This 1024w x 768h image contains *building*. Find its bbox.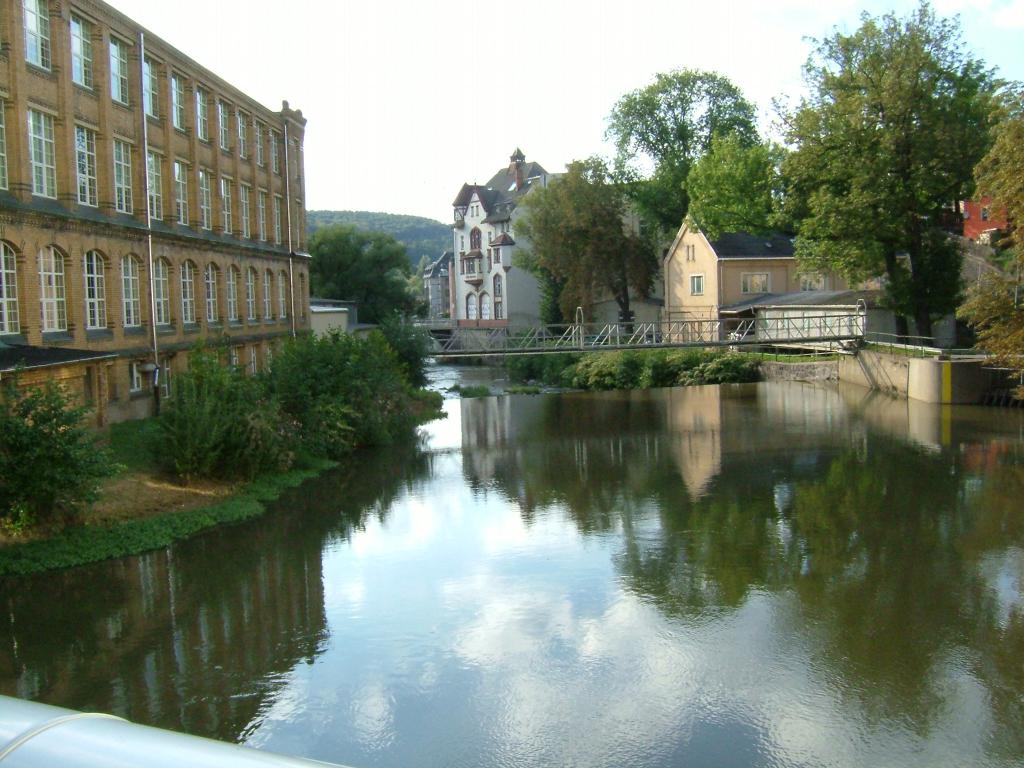
Rect(423, 248, 456, 319).
